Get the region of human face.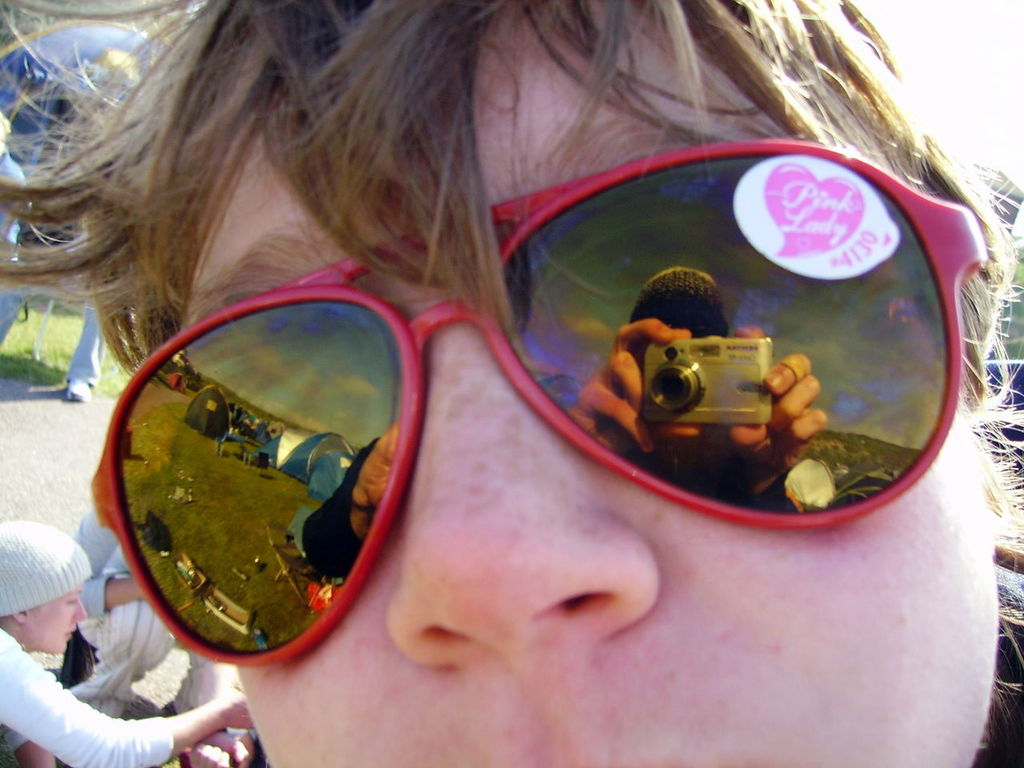
region(95, 22, 1006, 767).
